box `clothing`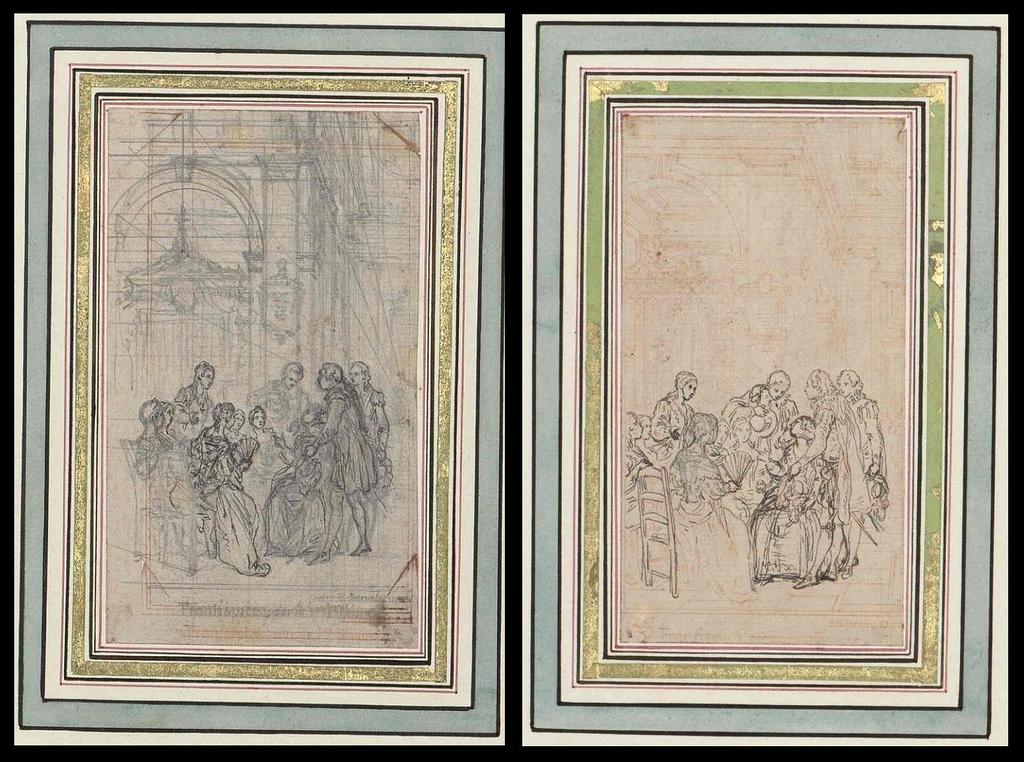
(672, 445, 755, 599)
